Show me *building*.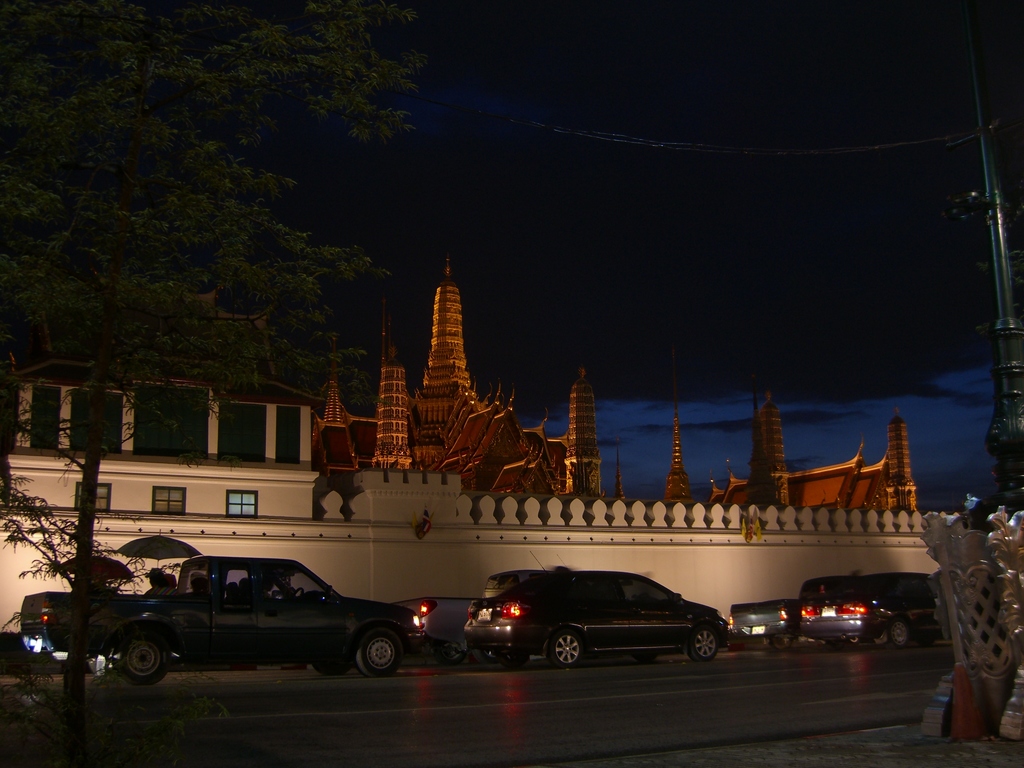
*building* is here: (0, 250, 941, 635).
